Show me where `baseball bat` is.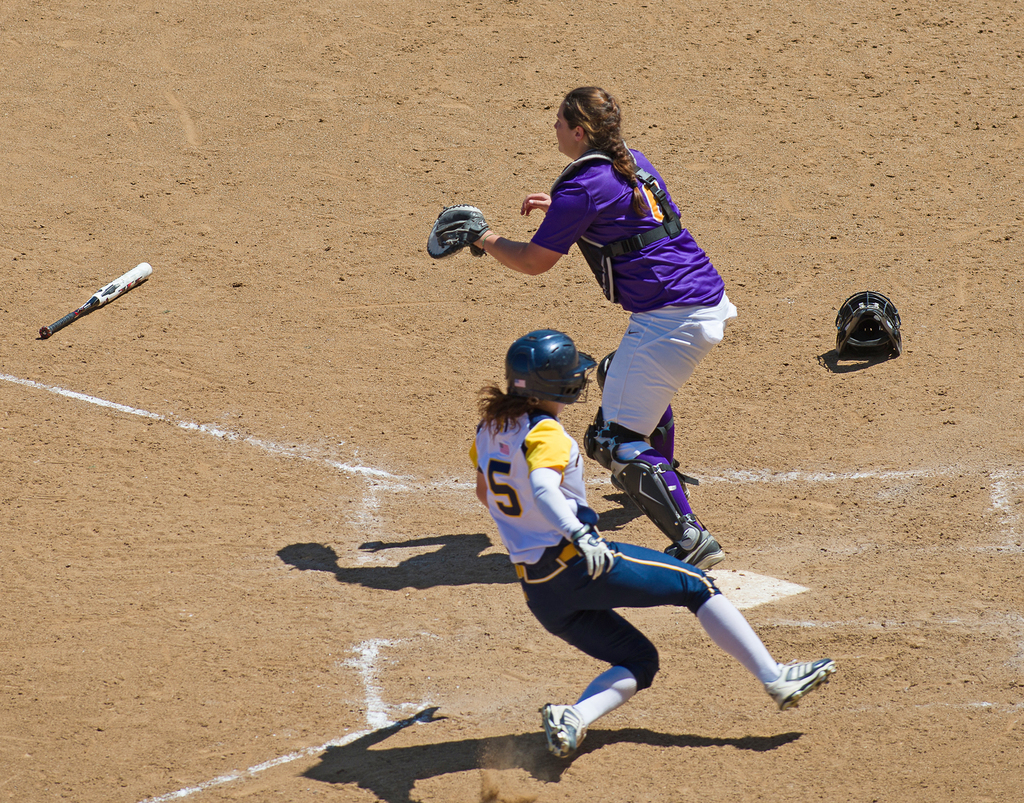
`baseball bat` is at locate(33, 260, 149, 336).
